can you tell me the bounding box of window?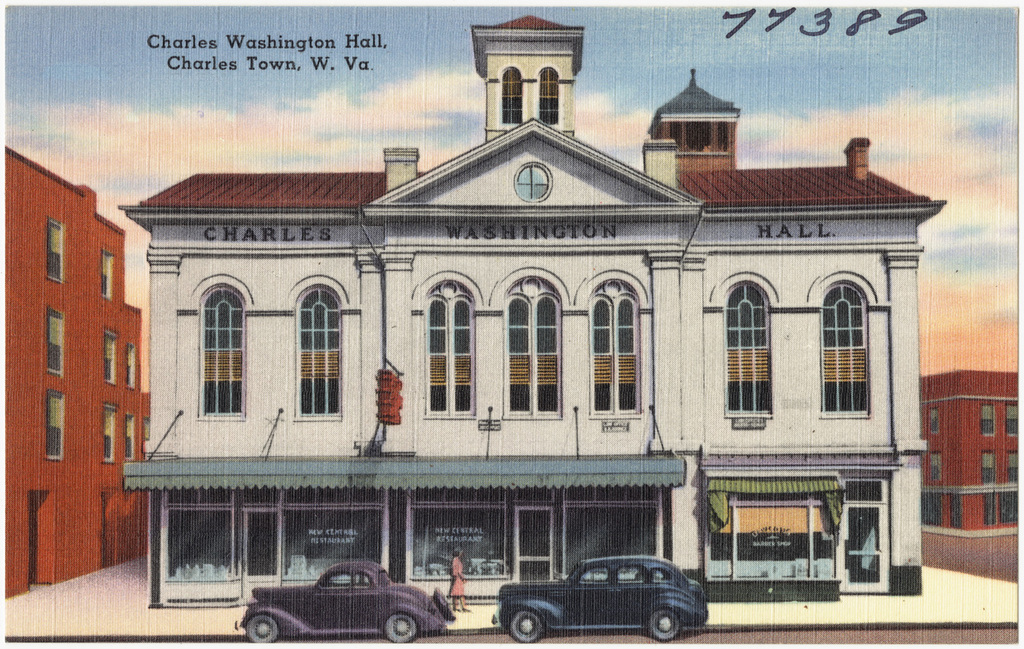
x1=981, y1=405, x2=995, y2=433.
